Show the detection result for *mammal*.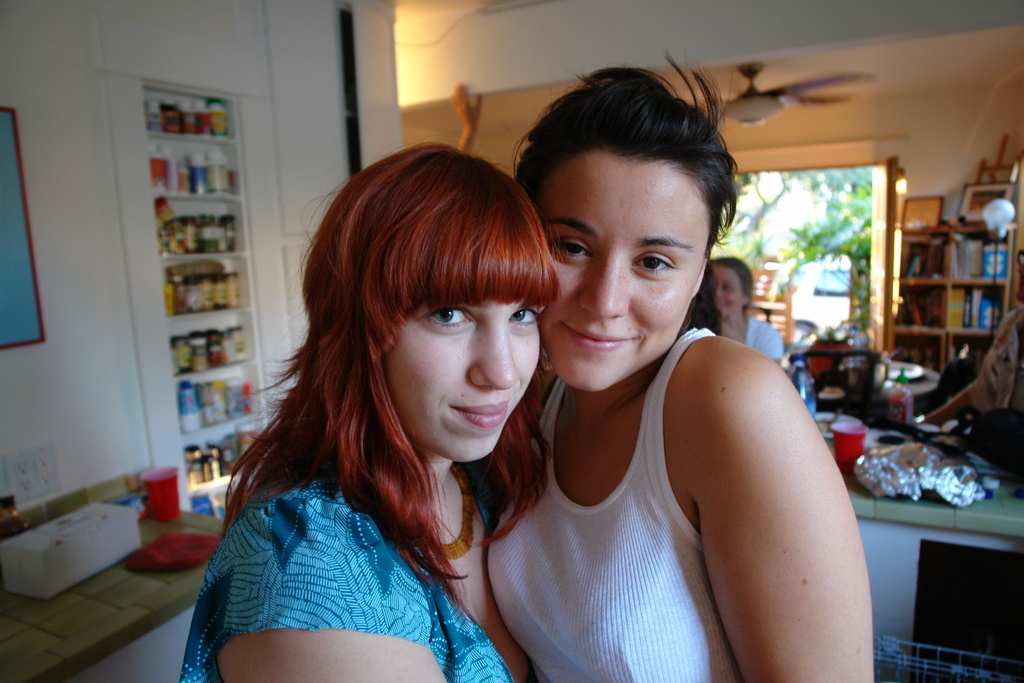
Rect(920, 311, 1023, 463).
